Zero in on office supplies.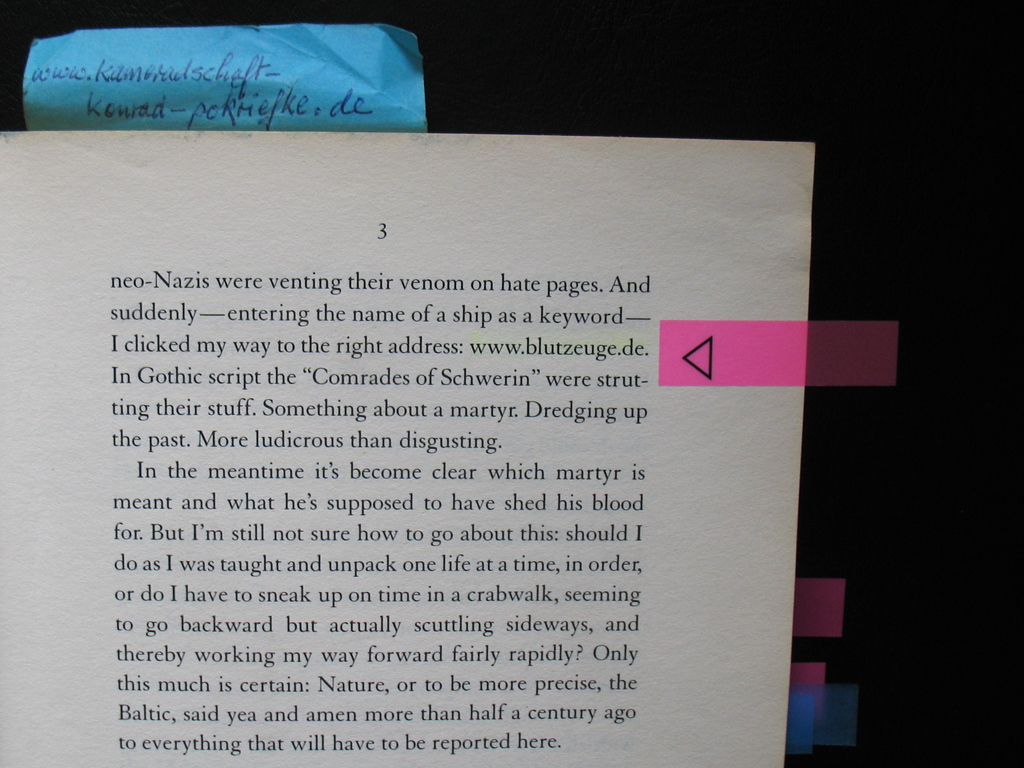
Zeroed in: {"x1": 796, "y1": 572, "x2": 844, "y2": 644}.
